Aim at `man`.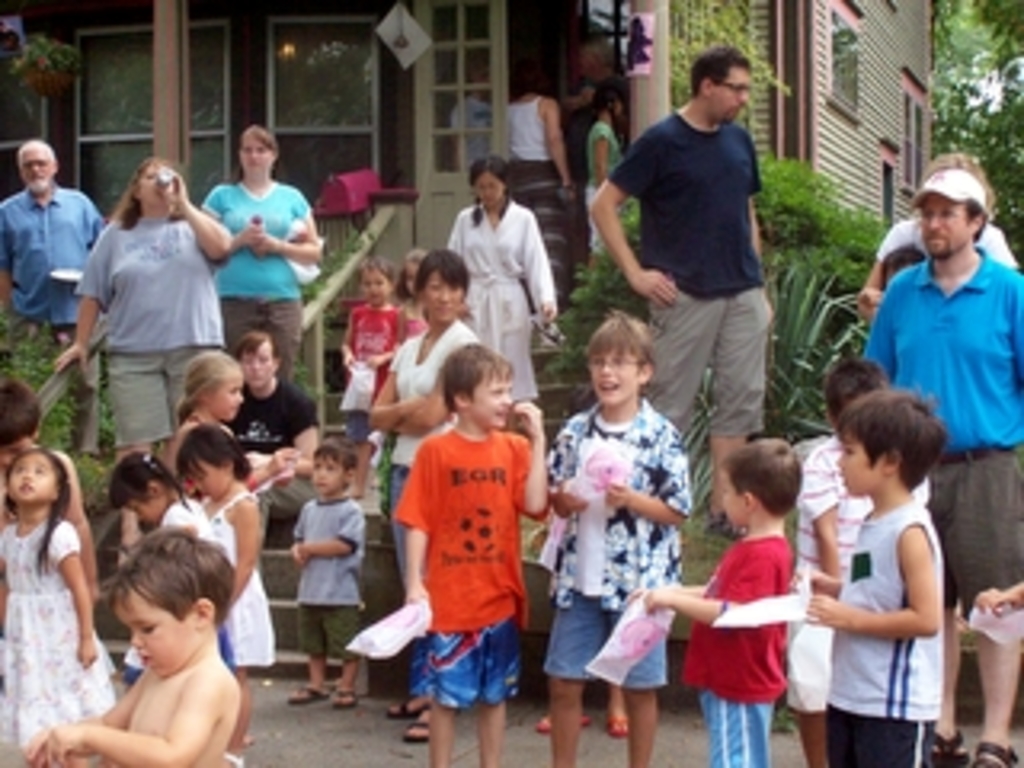
Aimed at bbox=[0, 141, 106, 467].
